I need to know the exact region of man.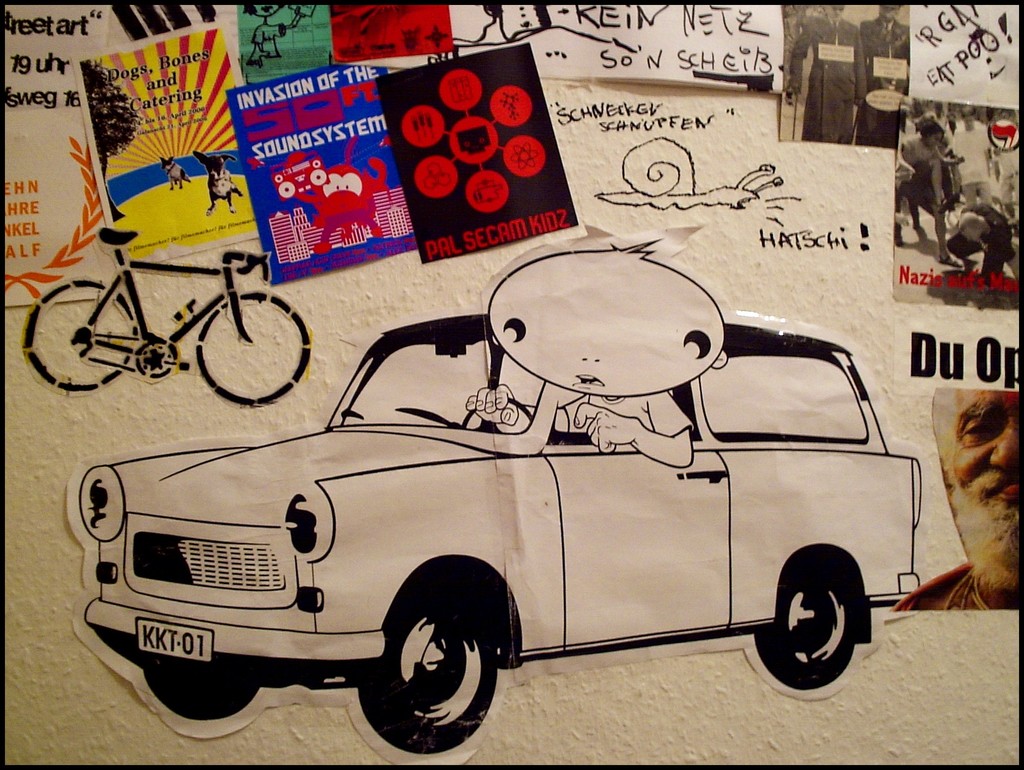
Region: x1=859, y1=3, x2=911, y2=145.
